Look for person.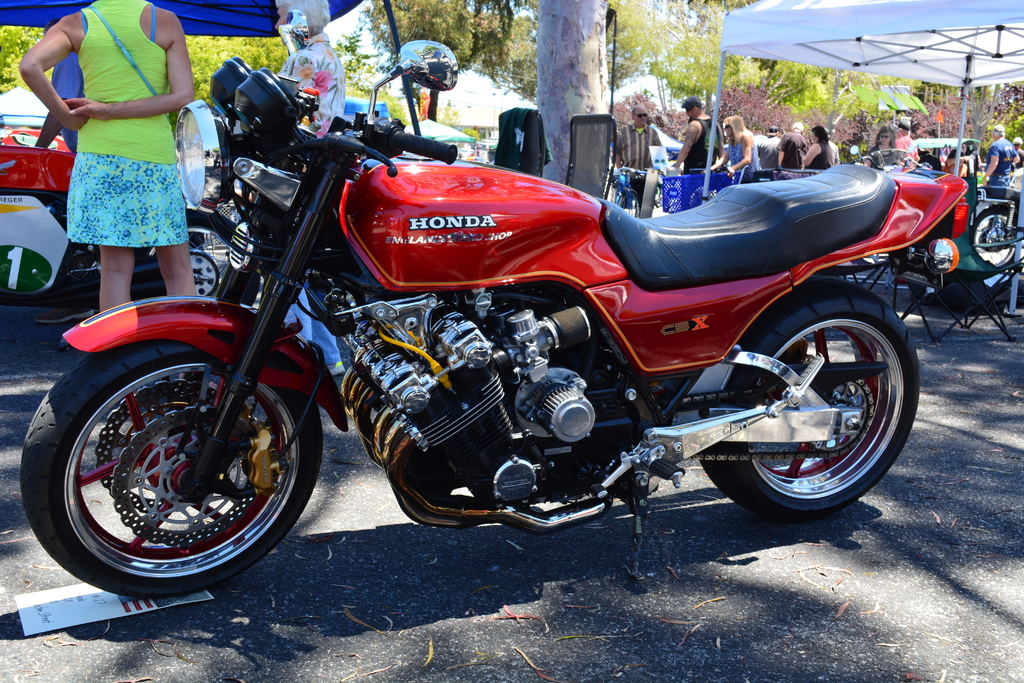
Found: bbox(613, 107, 664, 207).
